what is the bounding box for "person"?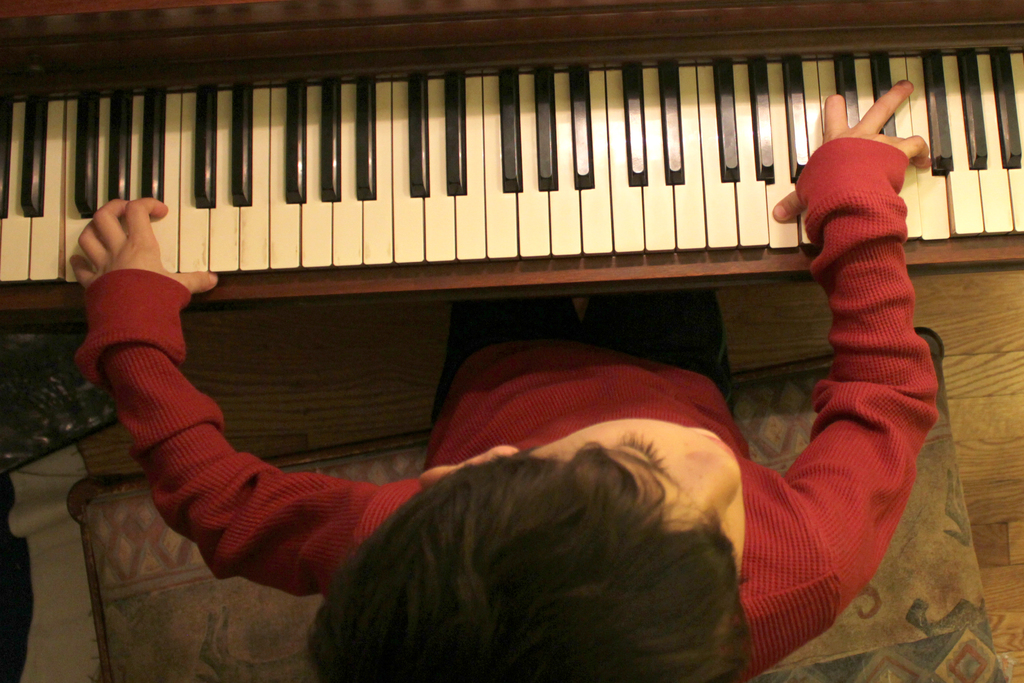
x1=58, y1=76, x2=955, y2=682.
